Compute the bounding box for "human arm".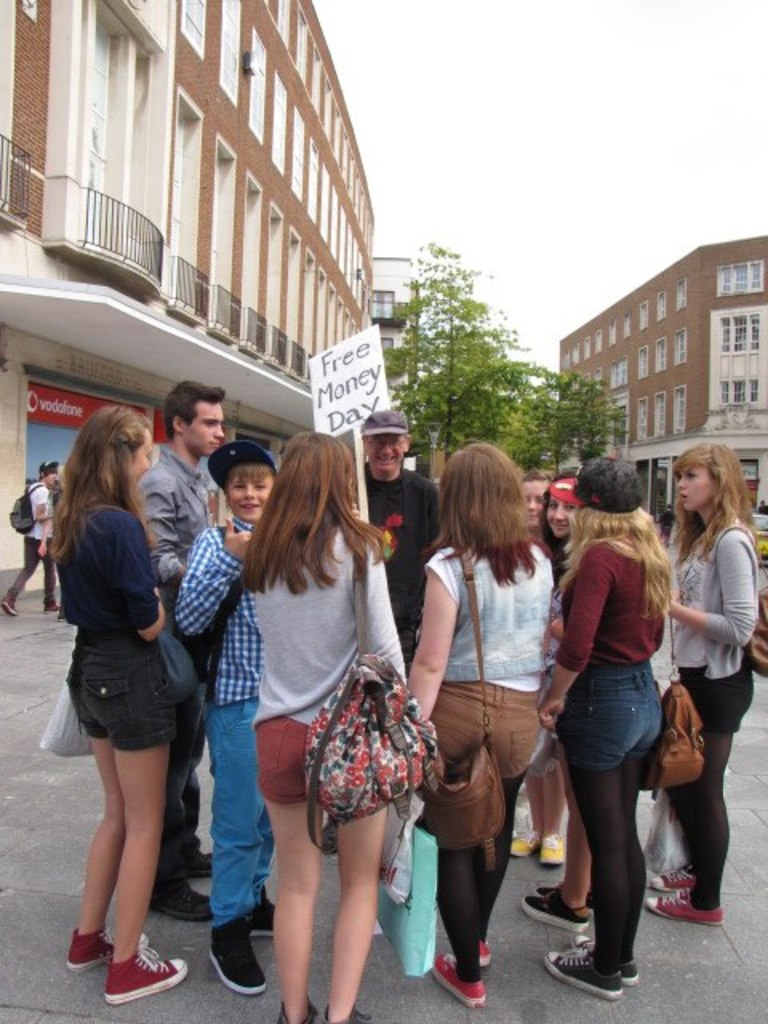
138:472:192:584.
